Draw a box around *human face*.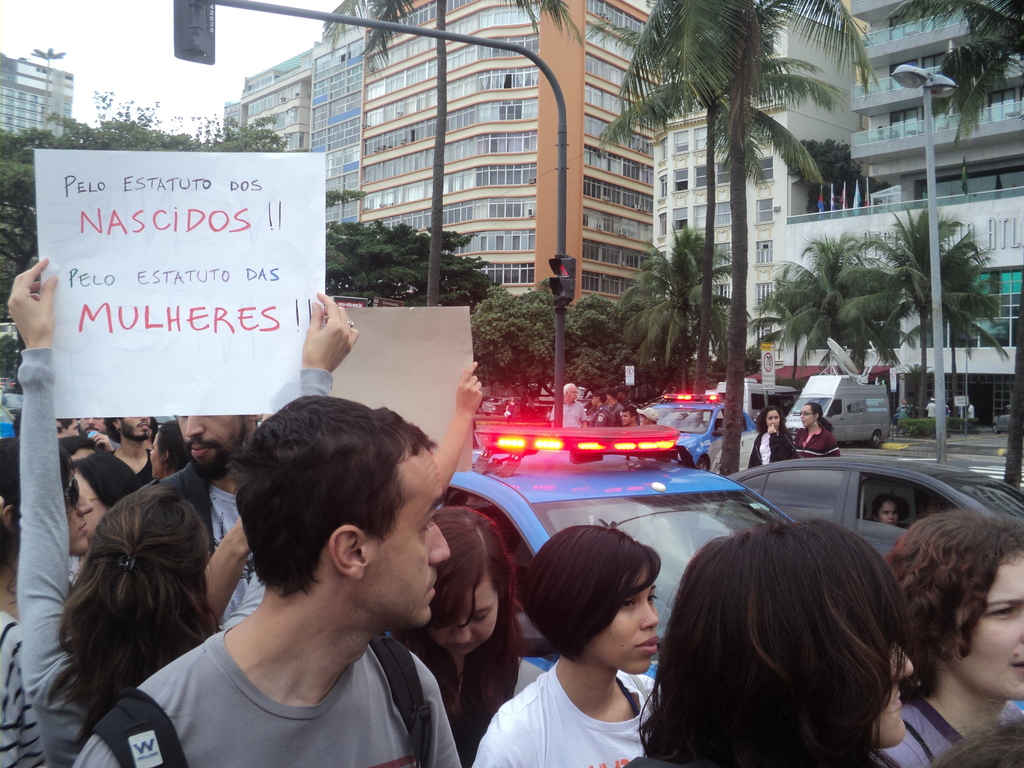
(left=871, top=639, right=913, bottom=751).
